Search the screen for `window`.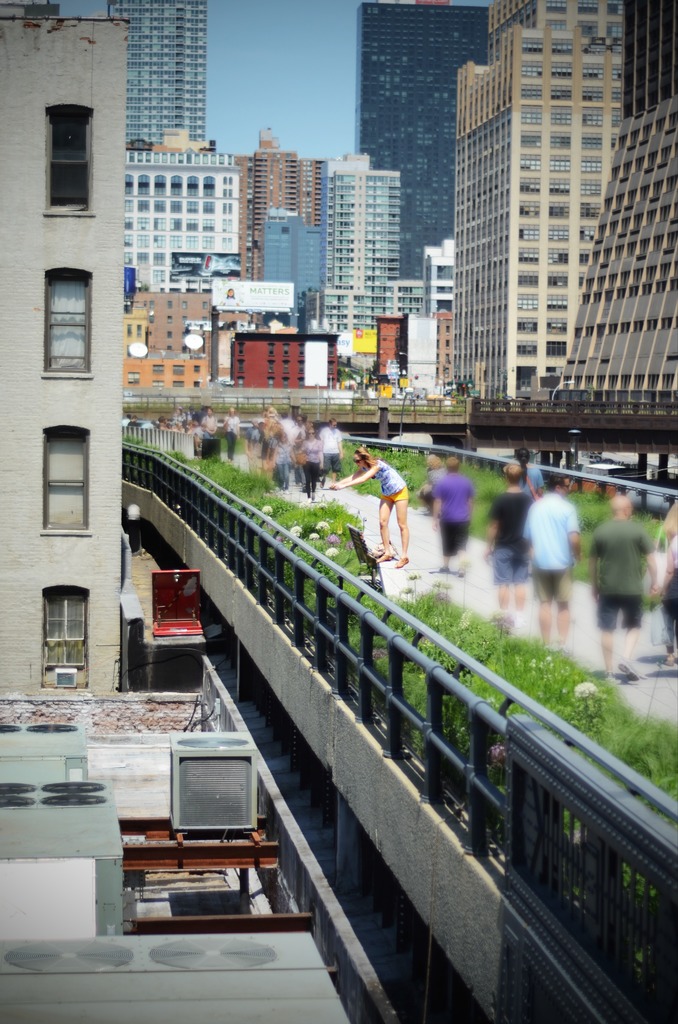
Found at bbox(433, 364, 442, 383).
